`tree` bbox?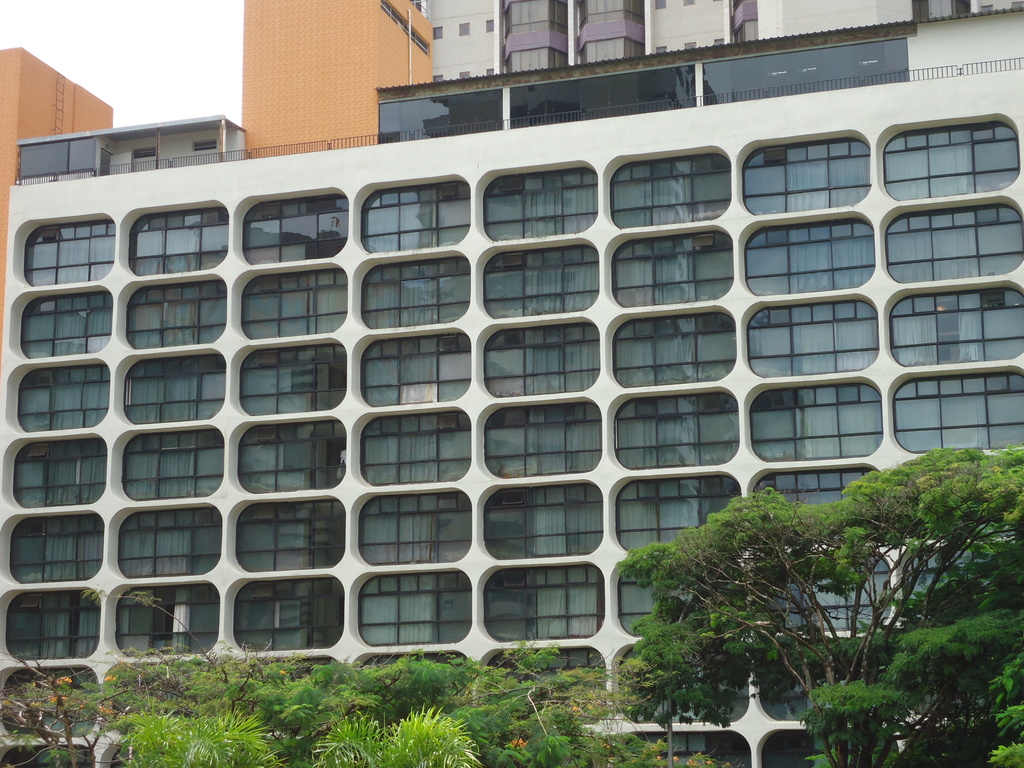
{"left": 985, "top": 655, "right": 1021, "bottom": 767}
